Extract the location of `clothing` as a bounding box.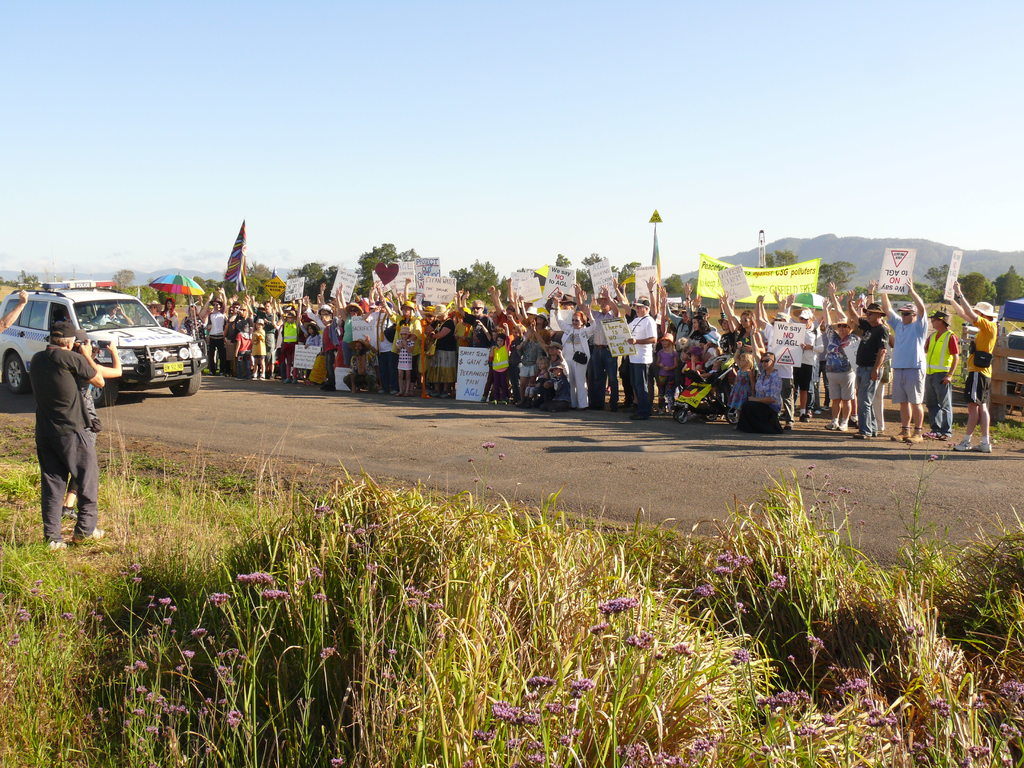
<bbox>159, 310, 177, 331</bbox>.
